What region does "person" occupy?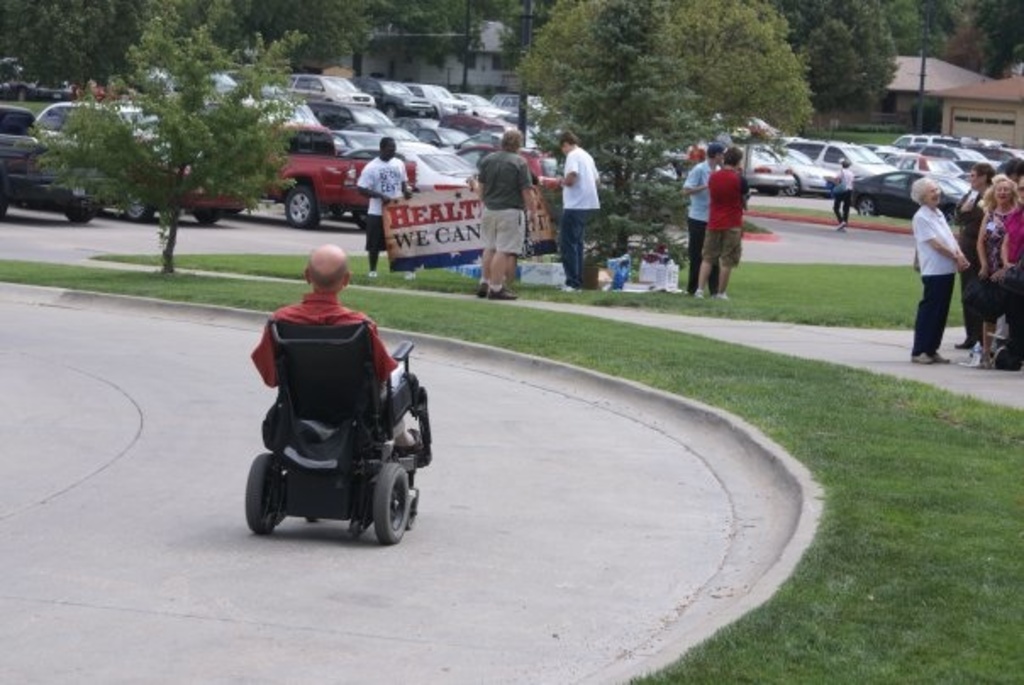
select_region(826, 154, 856, 227).
